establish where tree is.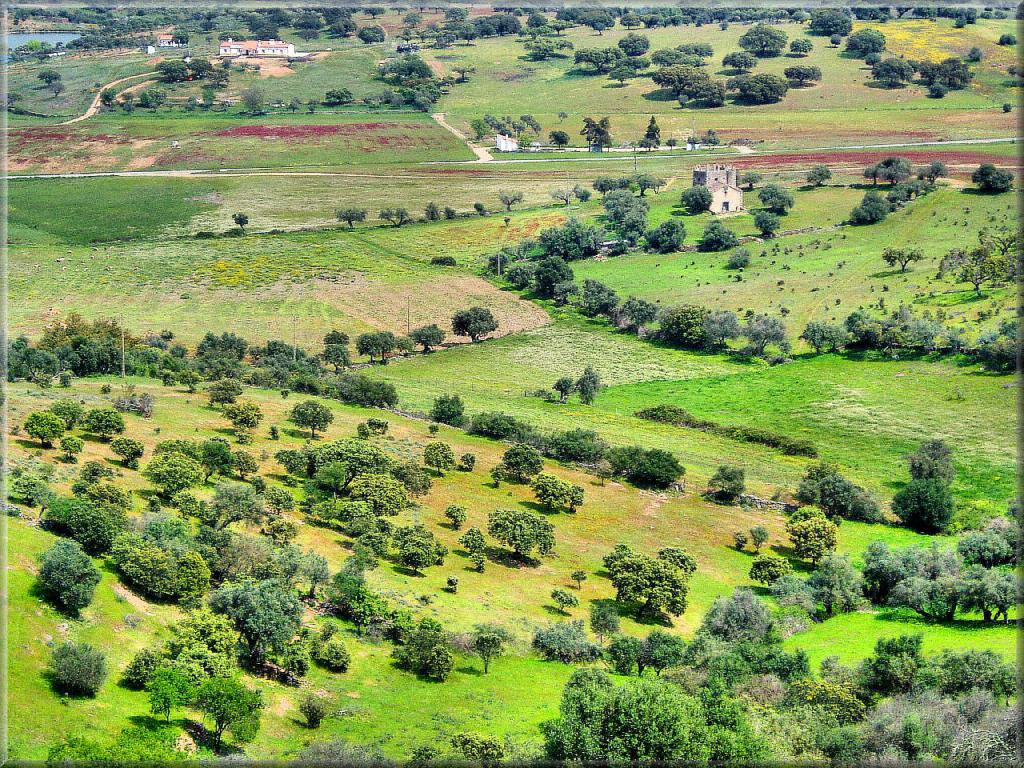
Established at (864,58,876,67).
